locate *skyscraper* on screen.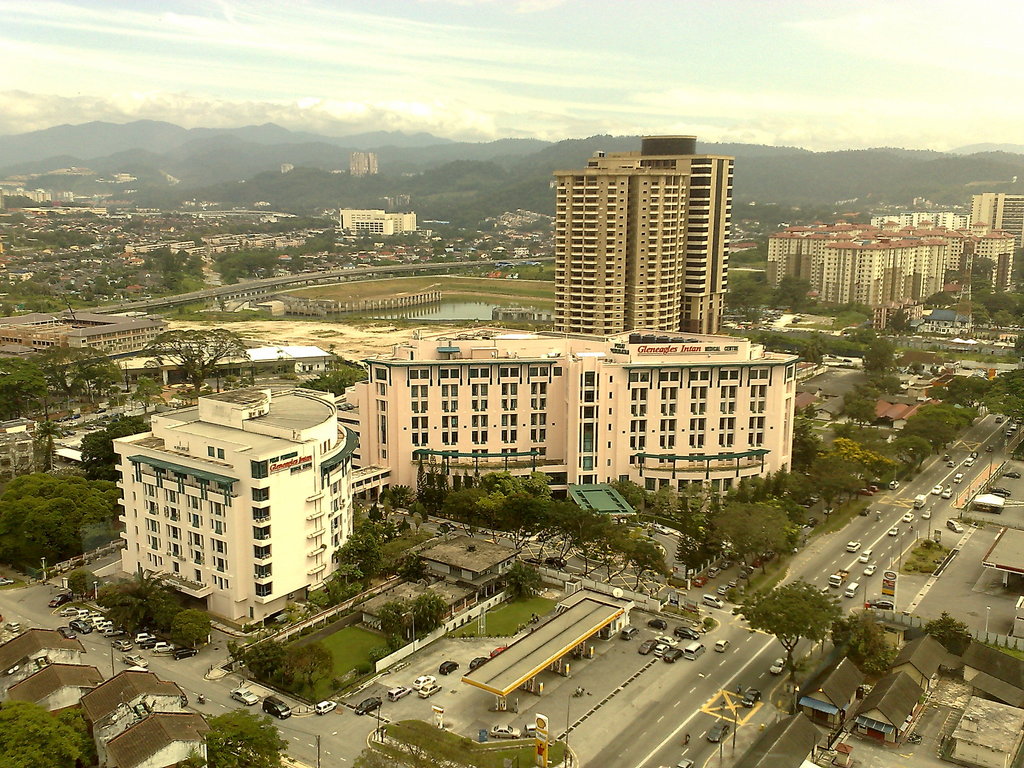
On screen at pyautogui.locateOnScreen(114, 384, 353, 616).
